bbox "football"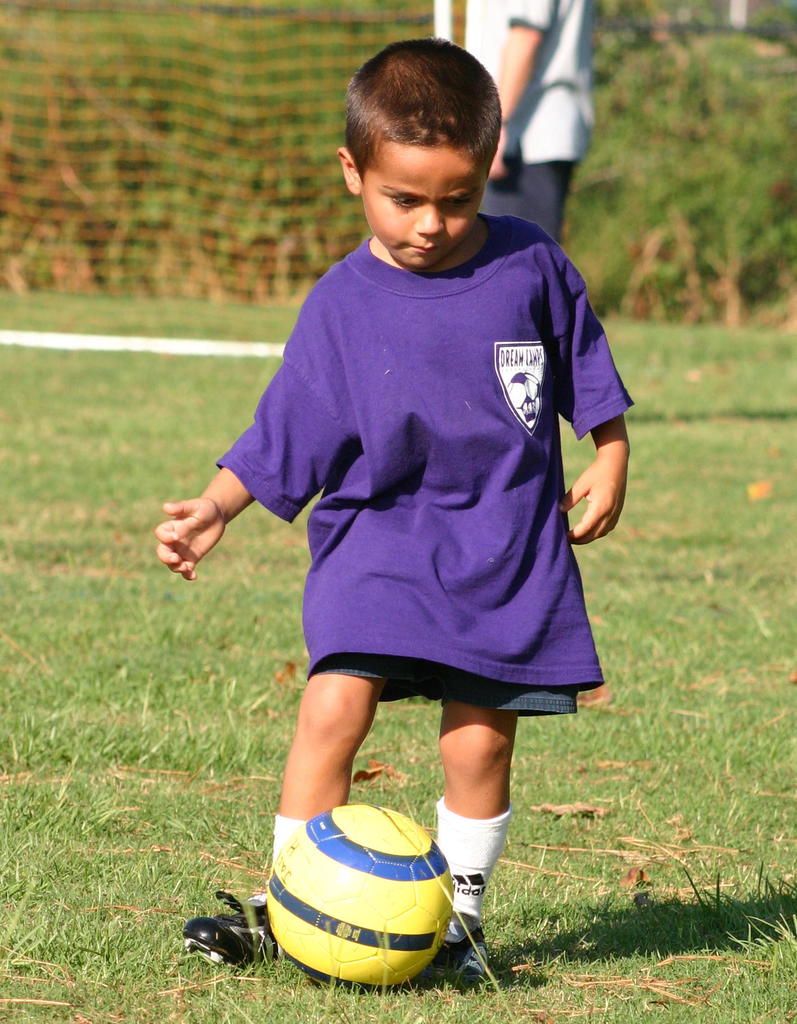
bbox=[262, 804, 458, 991]
